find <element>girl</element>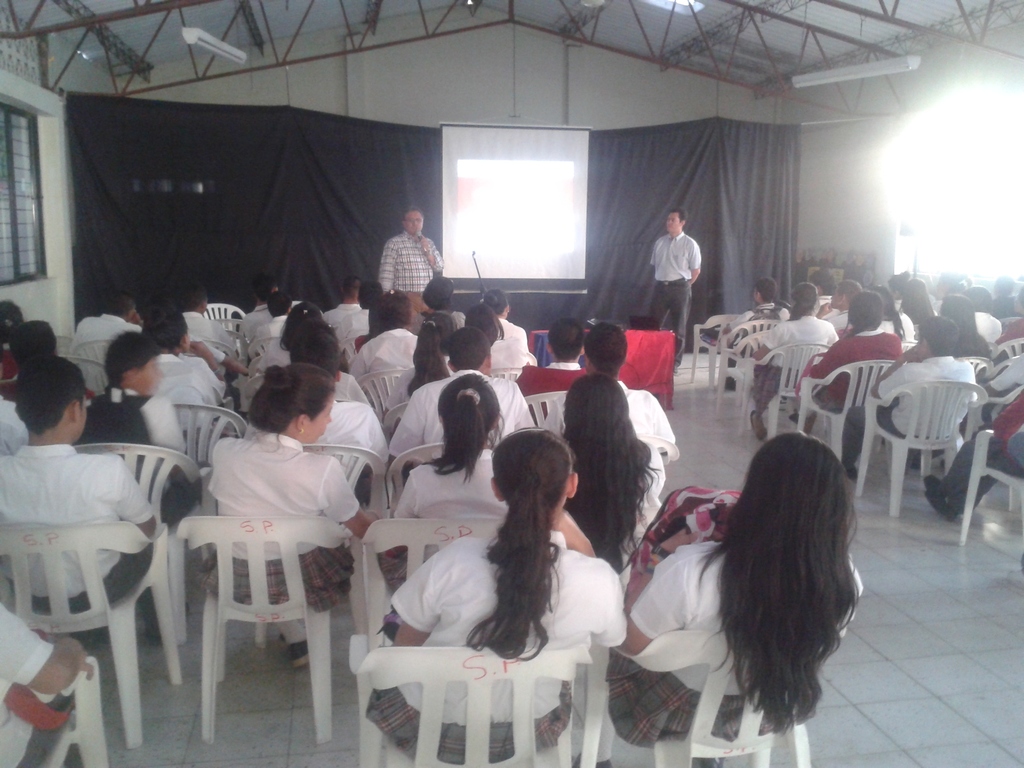
[left=467, top=300, right=529, bottom=380]
